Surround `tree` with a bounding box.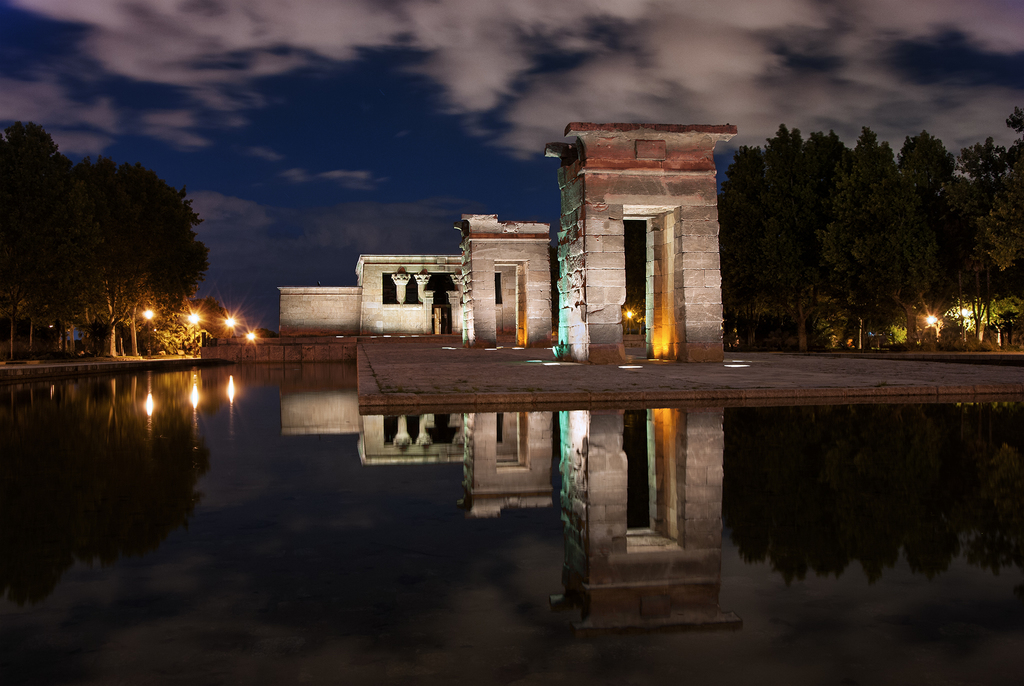
[0, 111, 65, 362].
